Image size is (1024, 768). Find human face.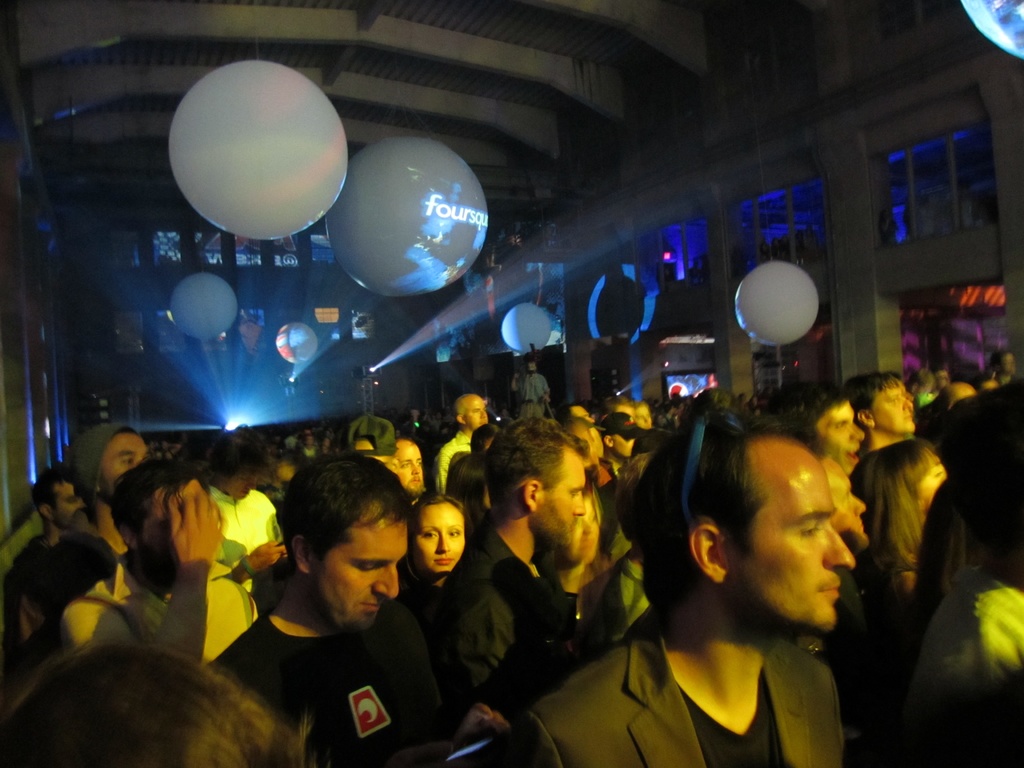
bbox=[642, 399, 649, 425].
